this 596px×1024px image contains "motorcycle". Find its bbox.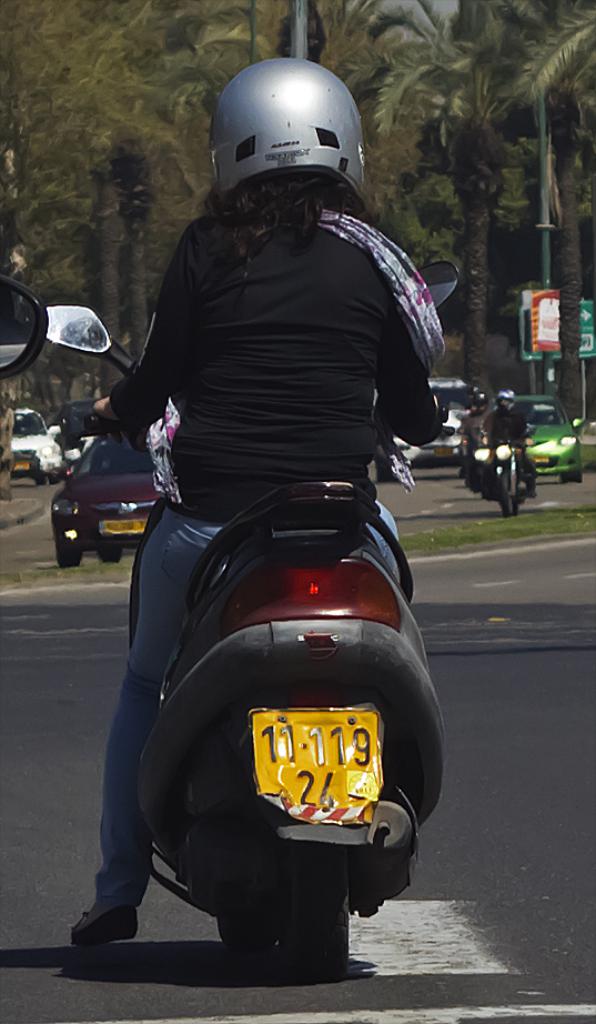
60 294 492 987.
